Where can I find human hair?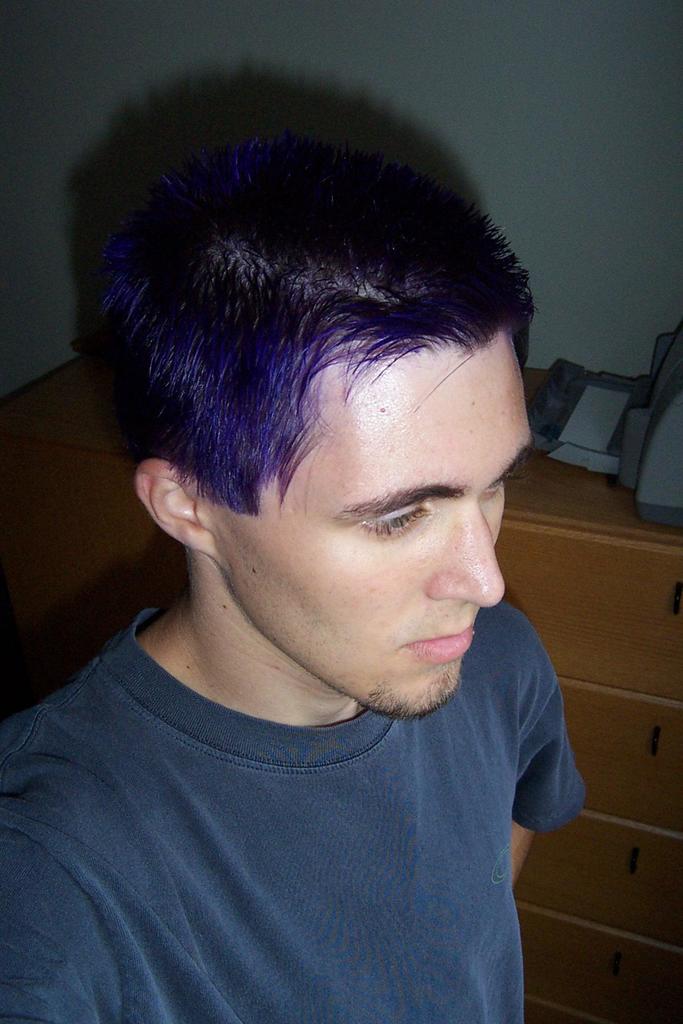
You can find it at bbox(70, 129, 559, 542).
